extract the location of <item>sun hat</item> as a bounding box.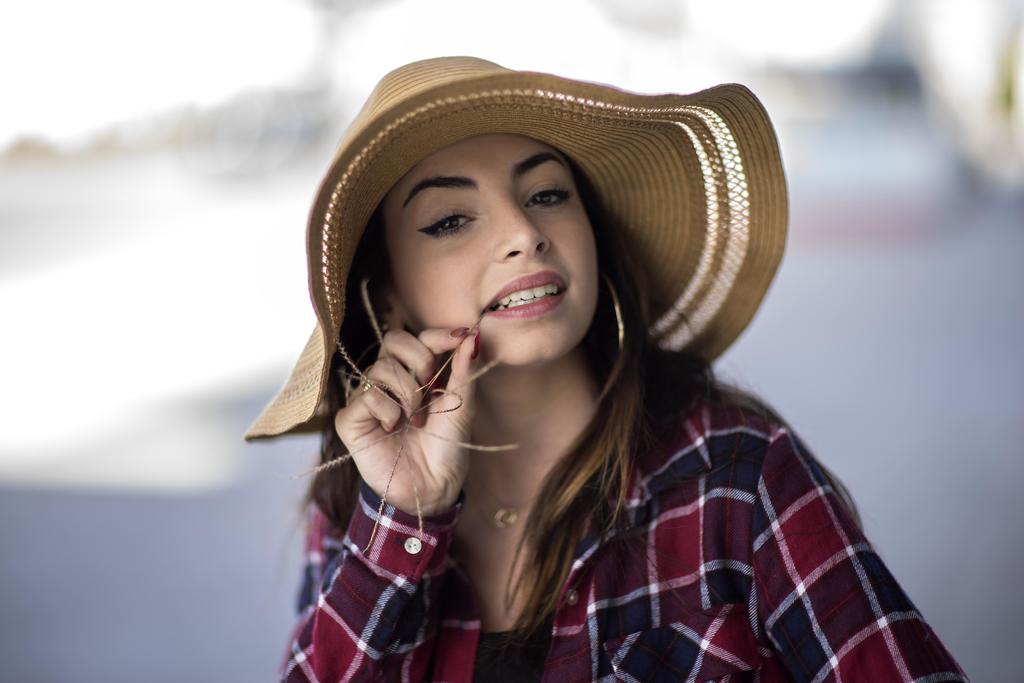
237 58 797 446.
